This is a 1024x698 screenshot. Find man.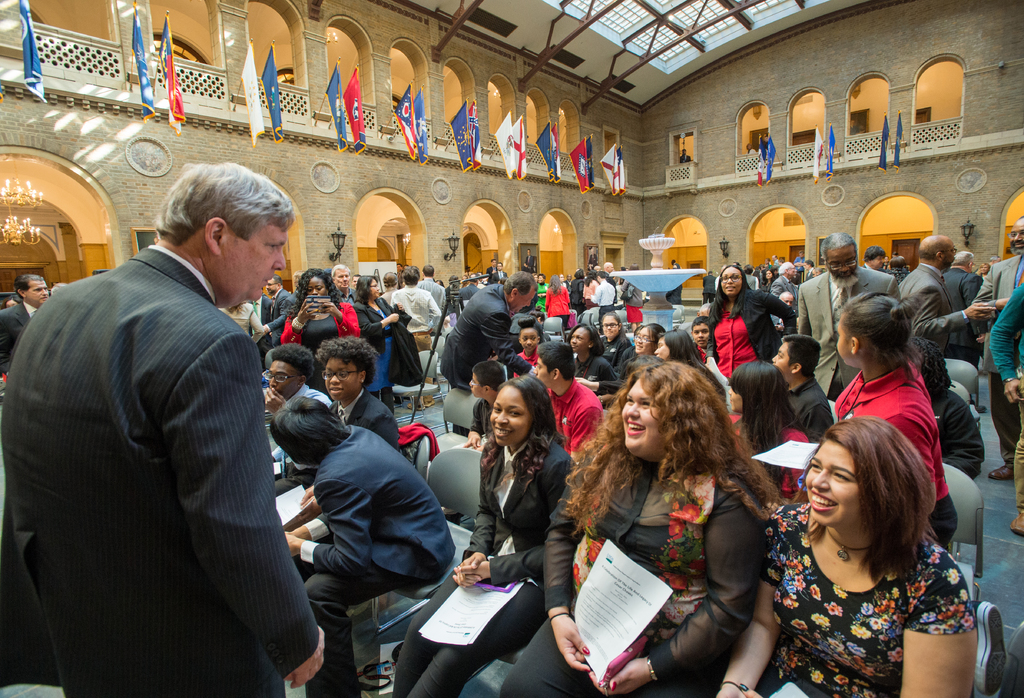
Bounding box: region(520, 248, 538, 275).
